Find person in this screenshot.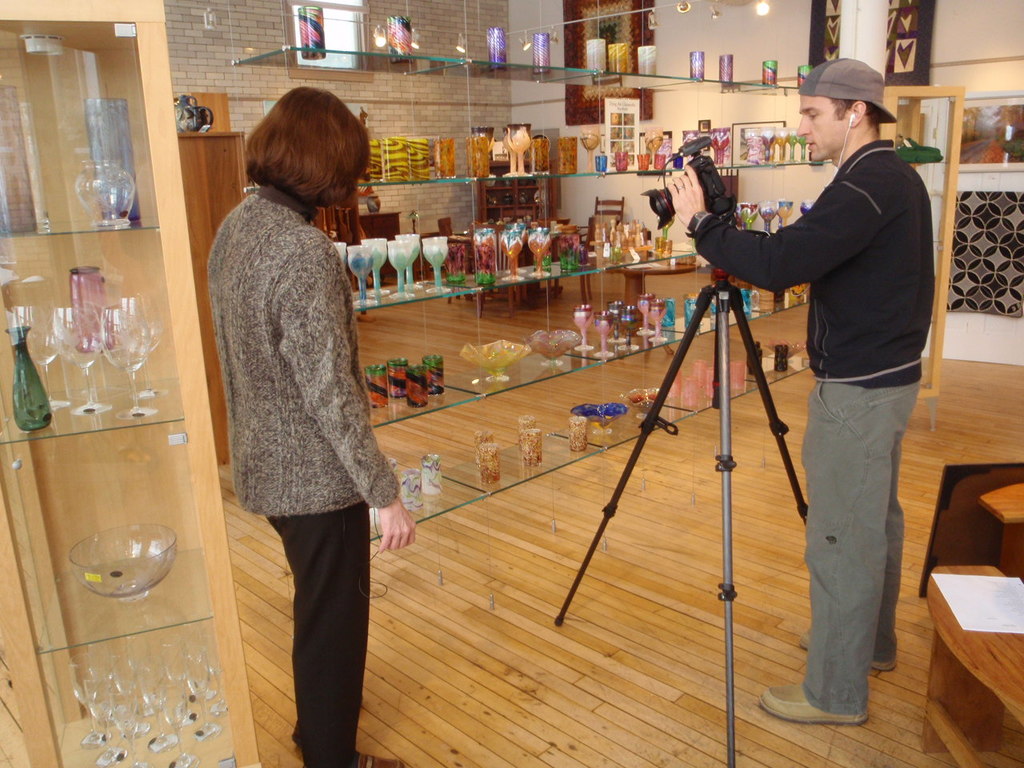
The bounding box for person is detection(207, 65, 404, 766).
